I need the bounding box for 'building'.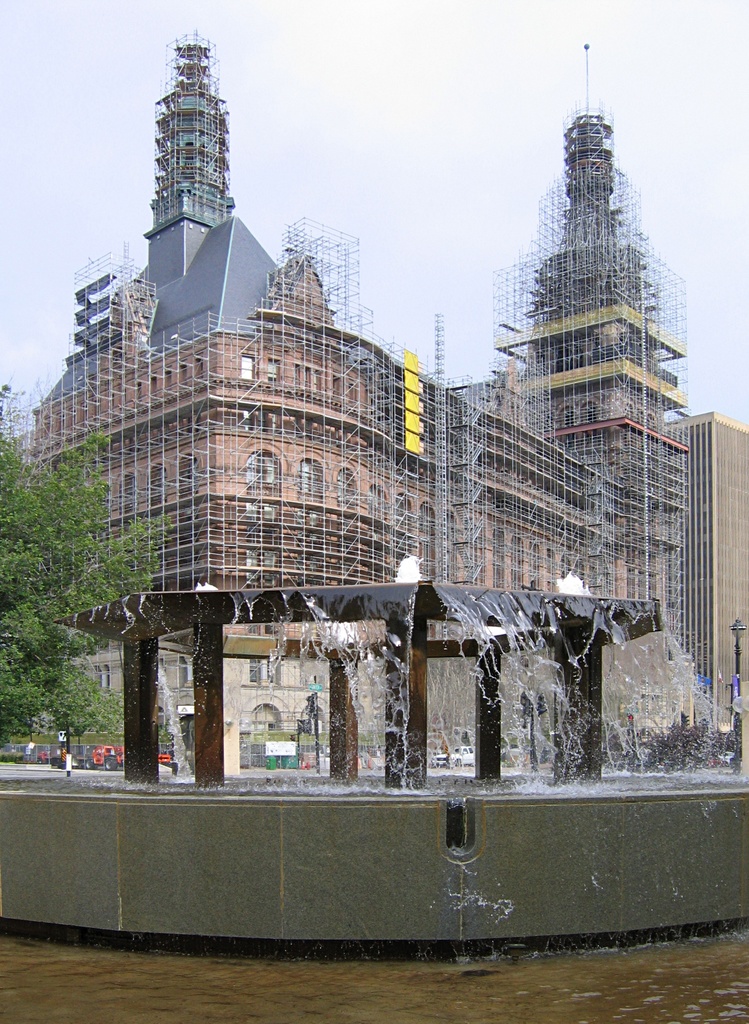
Here it is: pyautogui.locateOnScreen(33, 38, 687, 746).
